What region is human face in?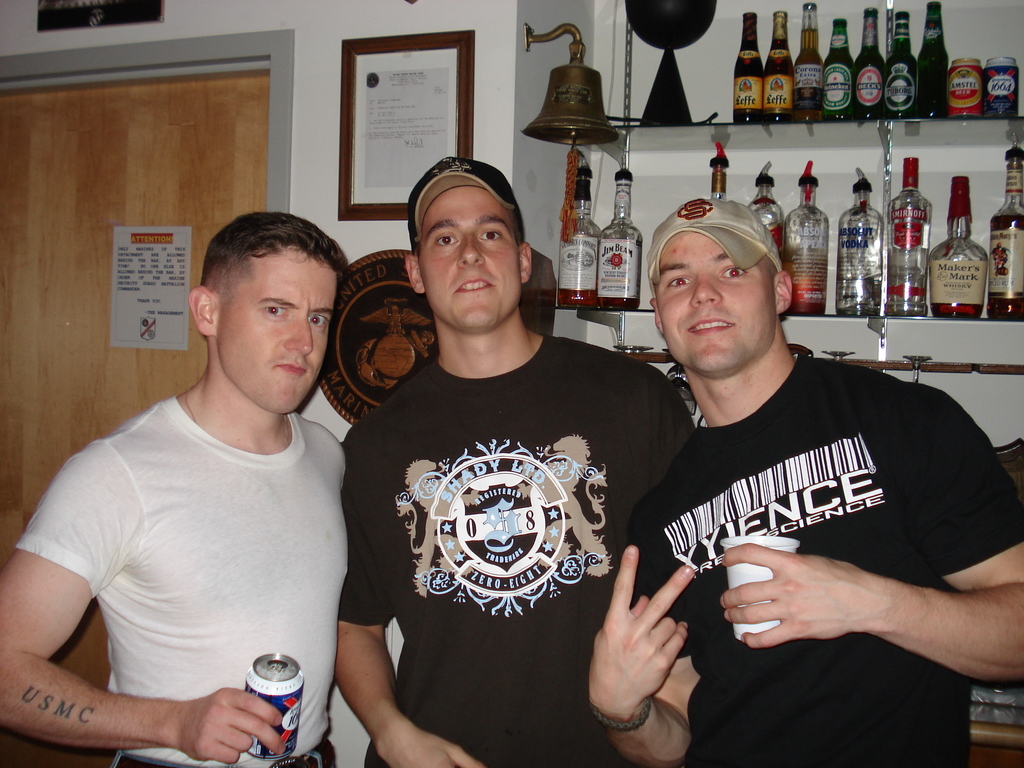
<bbox>214, 239, 333, 423</bbox>.
